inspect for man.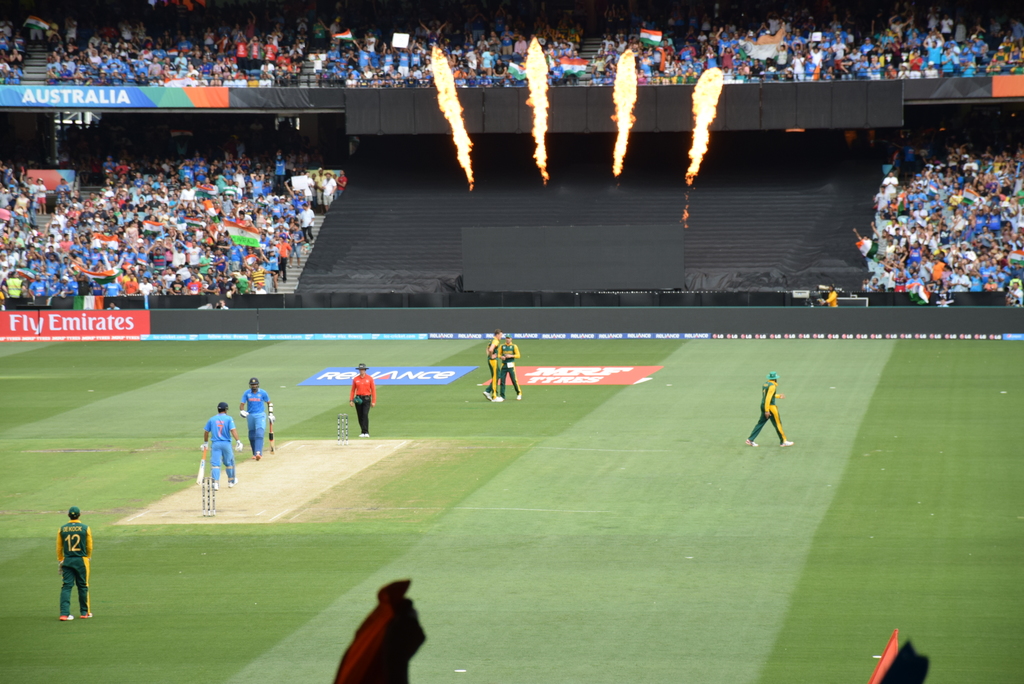
Inspection: 751/369/810/458.
